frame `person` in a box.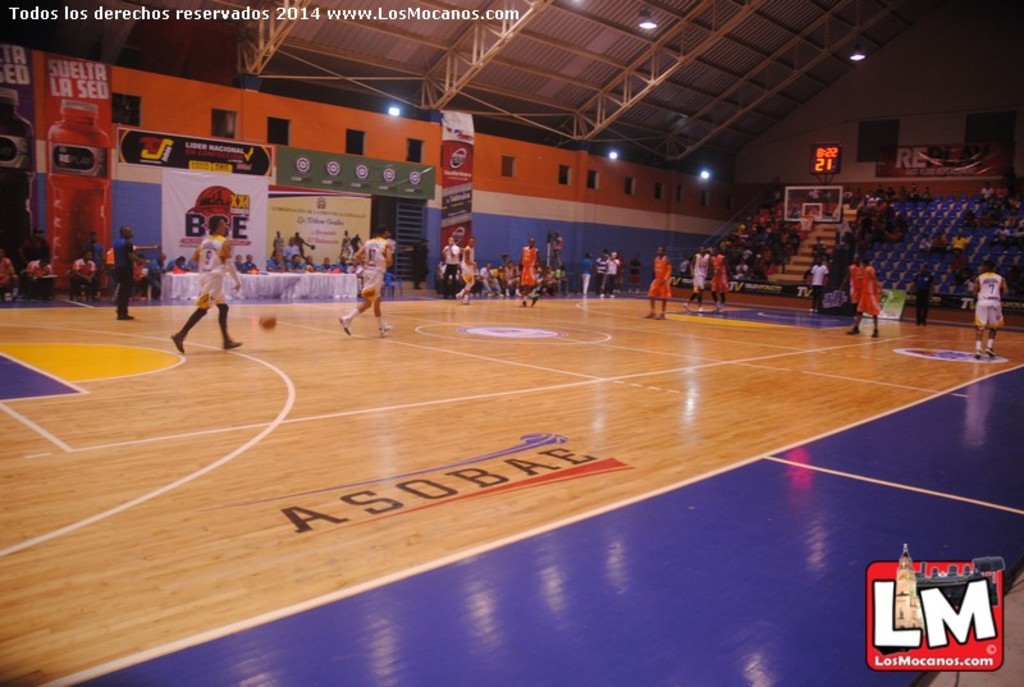
(28,253,60,297).
